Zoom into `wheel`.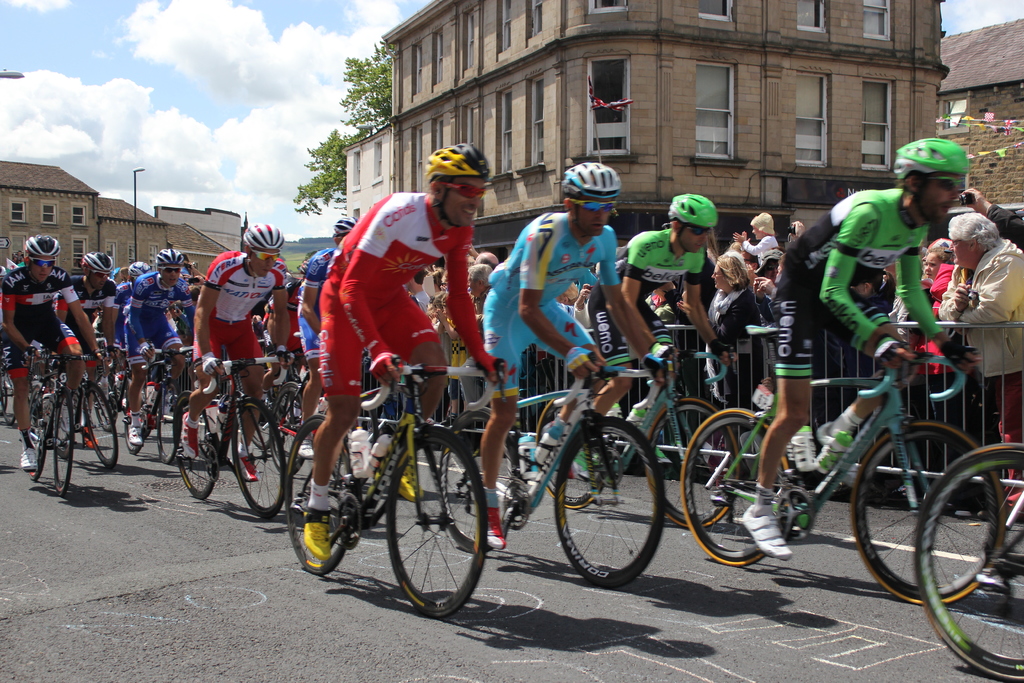
Zoom target: 438:401:519:556.
